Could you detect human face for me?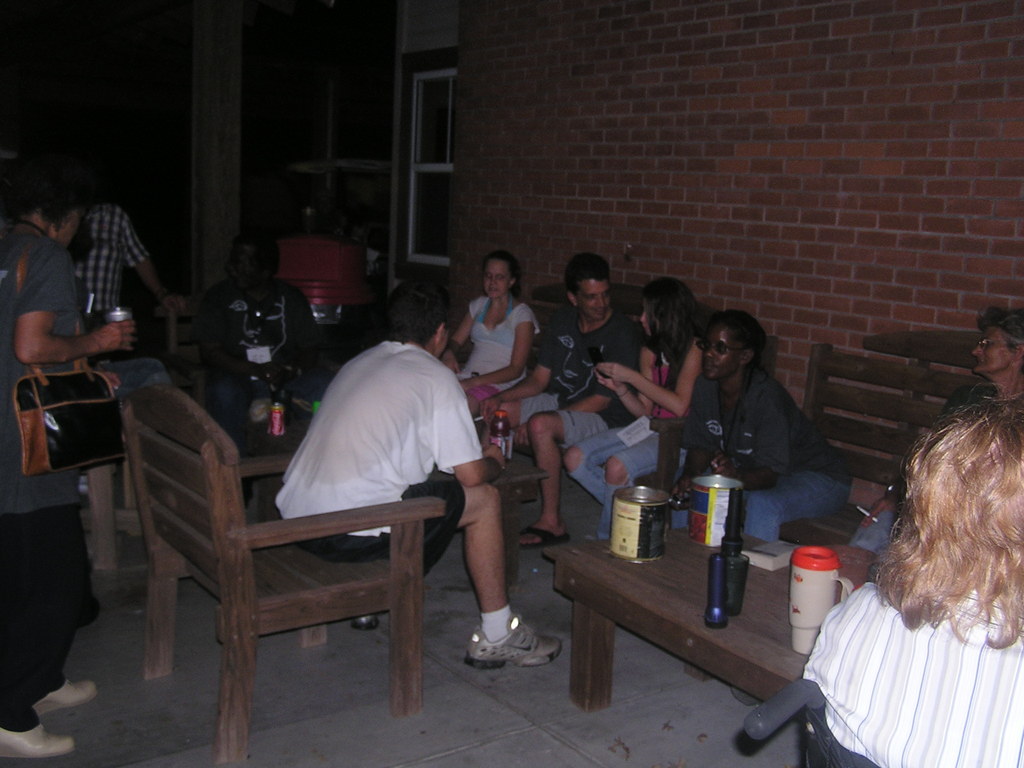
Detection result: select_region(973, 328, 1012, 372).
